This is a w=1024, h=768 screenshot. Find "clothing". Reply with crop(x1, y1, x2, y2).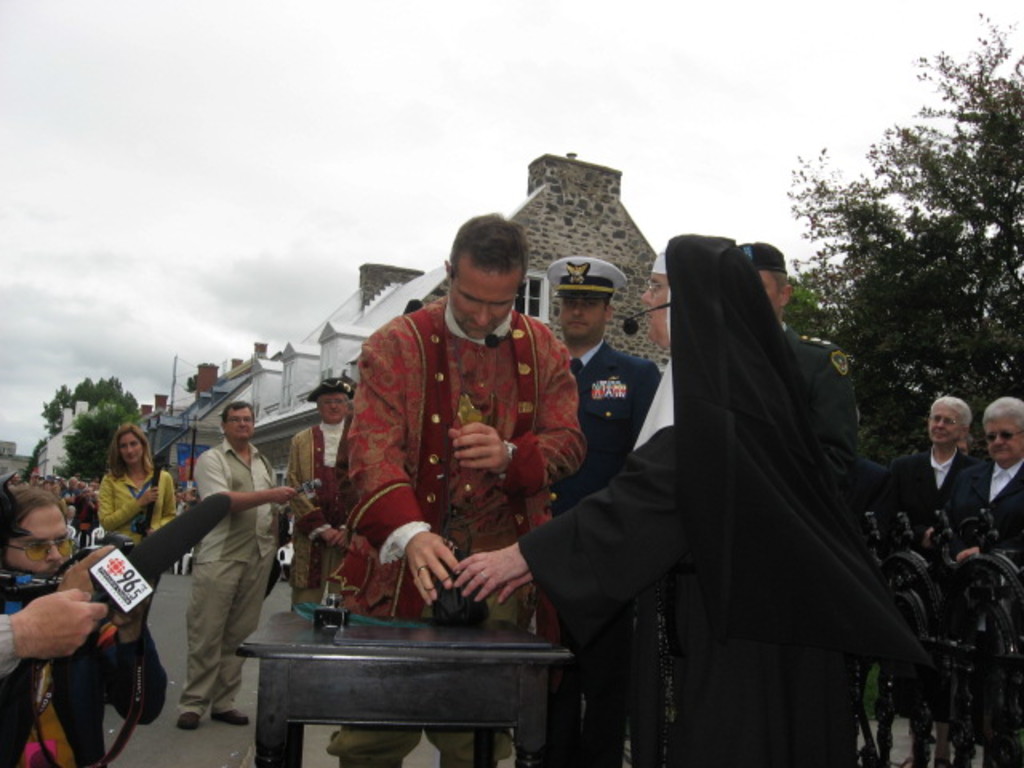
crop(555, 336, 659, 766).
